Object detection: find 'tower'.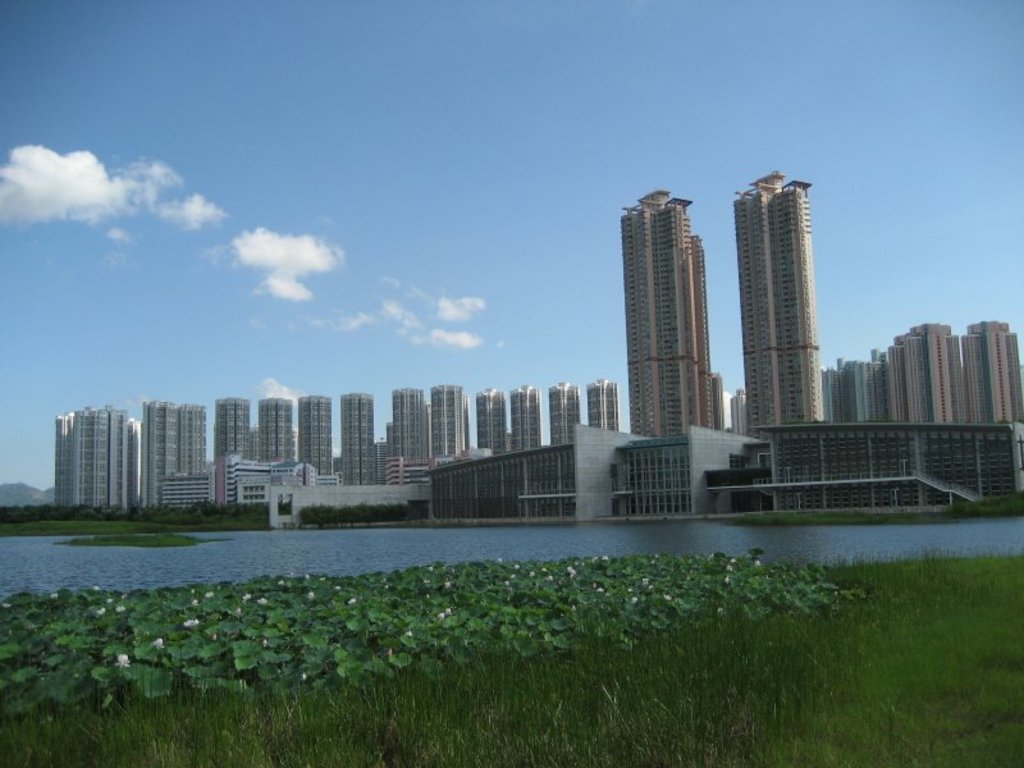
429/385/465/463.
